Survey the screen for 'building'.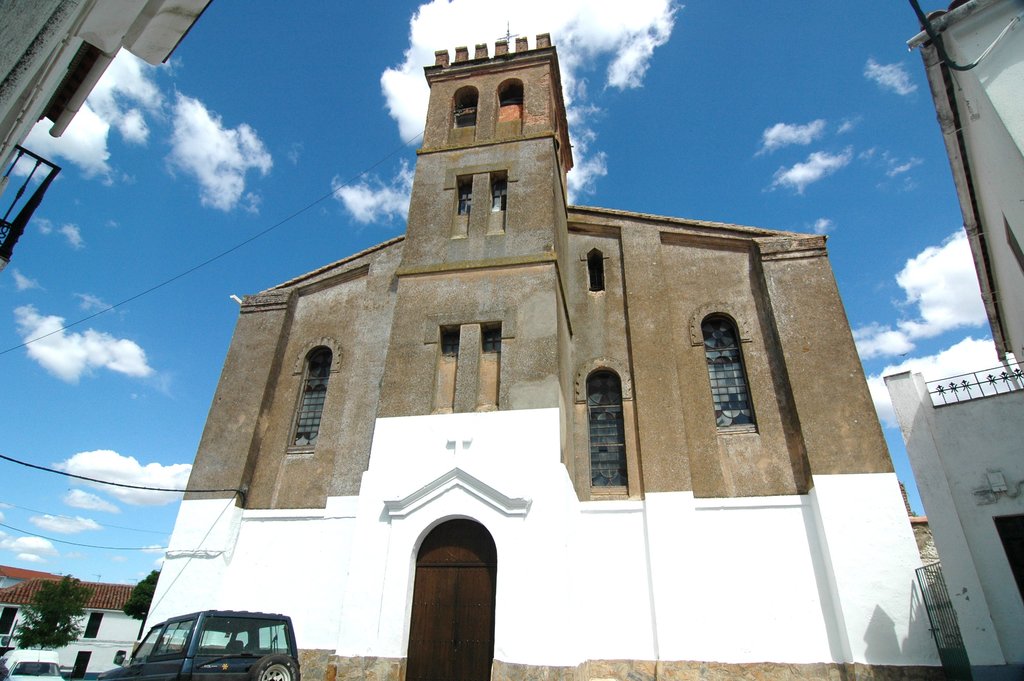
Survey found: 123/15/950/680.
